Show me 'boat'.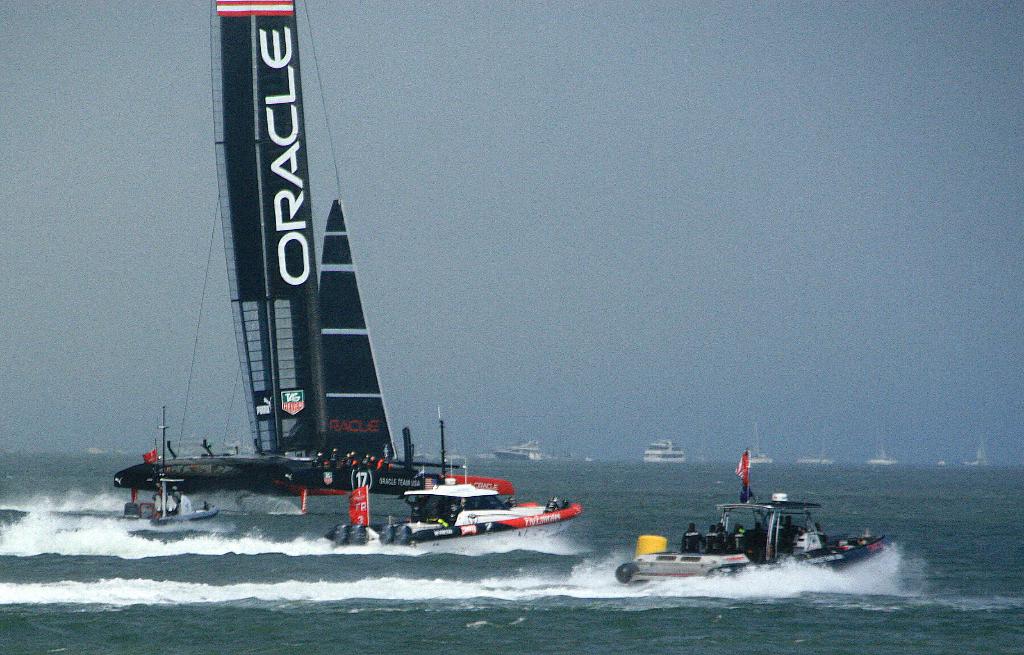
'boat' is here: bbox=(622, 493, 878, 586).
